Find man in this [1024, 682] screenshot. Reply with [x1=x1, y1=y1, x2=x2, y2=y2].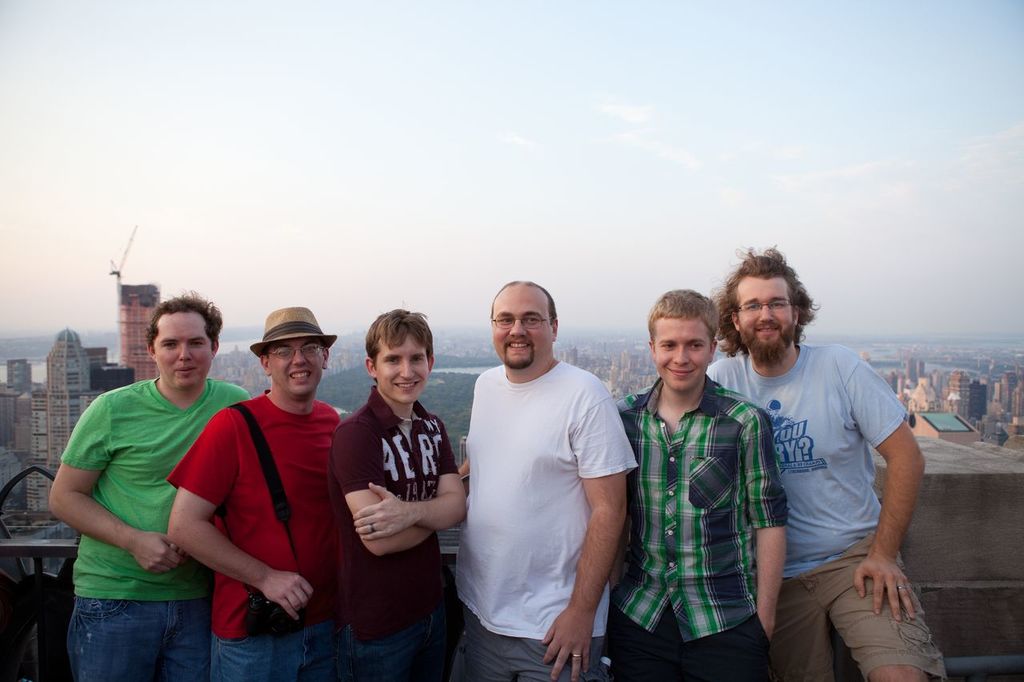
[x1=613, y1=289, x2=788, y2=681].
